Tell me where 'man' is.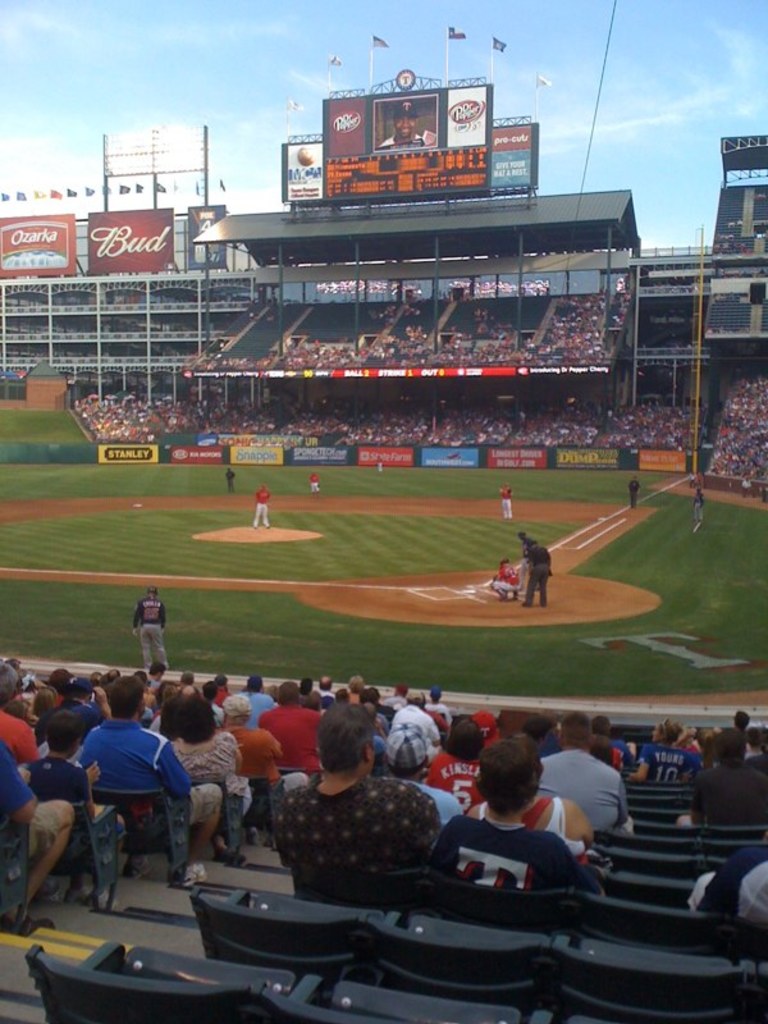
'man' is at 378, 101, 421, 146.
